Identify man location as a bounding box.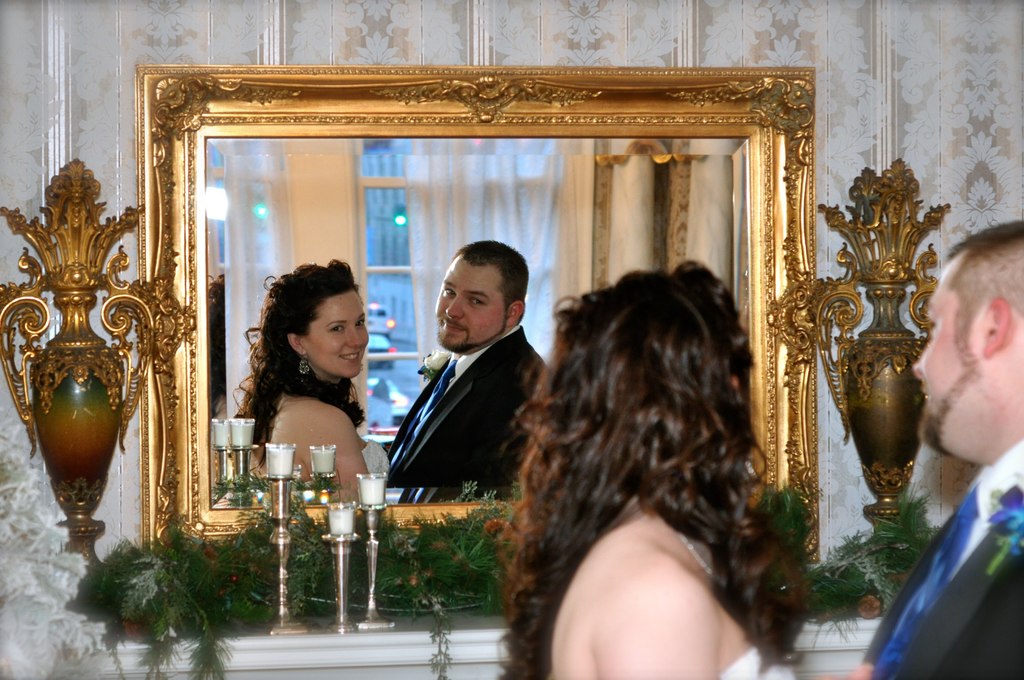
x1=843, y1=216, x2=1023, y2=679.
